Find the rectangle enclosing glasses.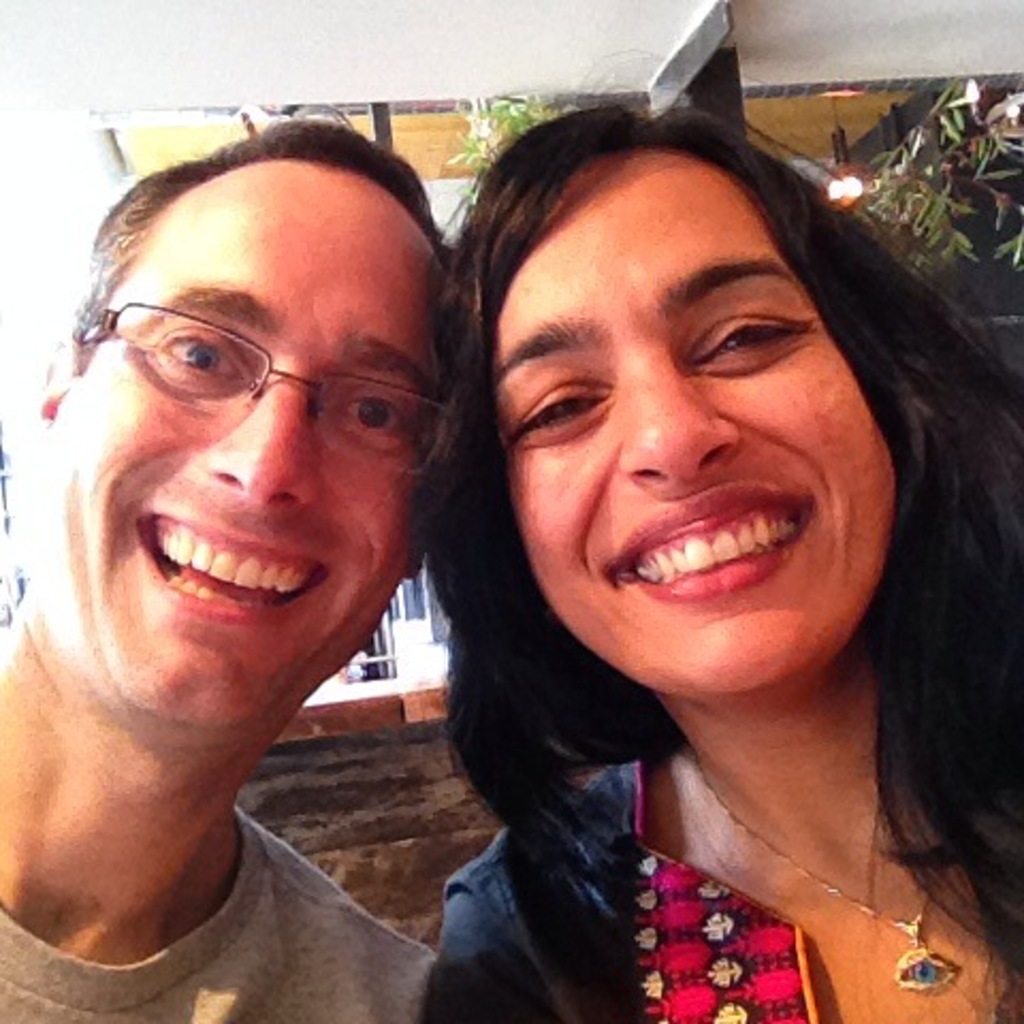
70, 284, 442, 452.
